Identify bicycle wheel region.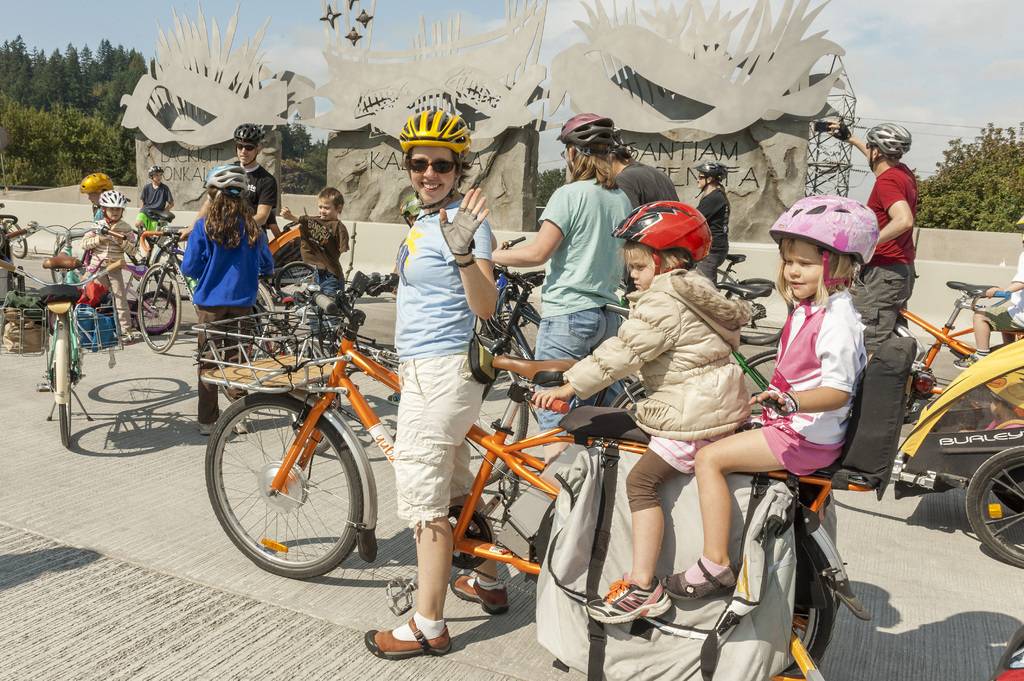
Region: pyautogui.locateOnScreen(207, 389, 380, 596).
